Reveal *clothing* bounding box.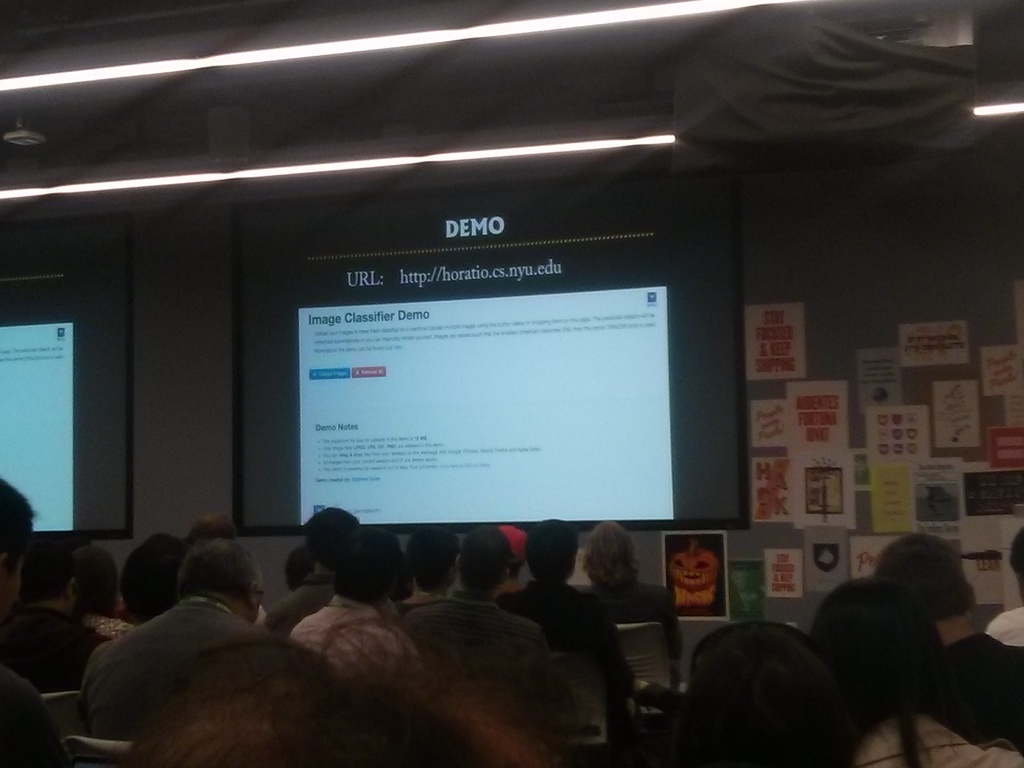
Revealed: [860, 711, 1023, 767].
